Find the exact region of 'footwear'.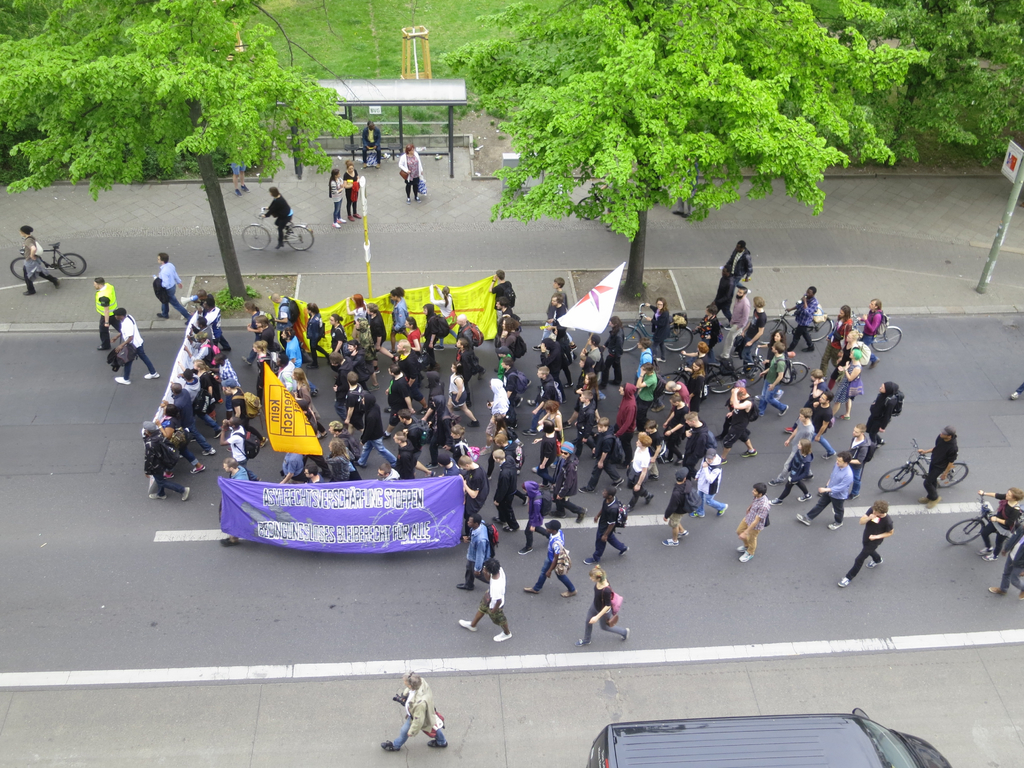
Exact region: (left=568, top=343, right=578, bottom=354).
